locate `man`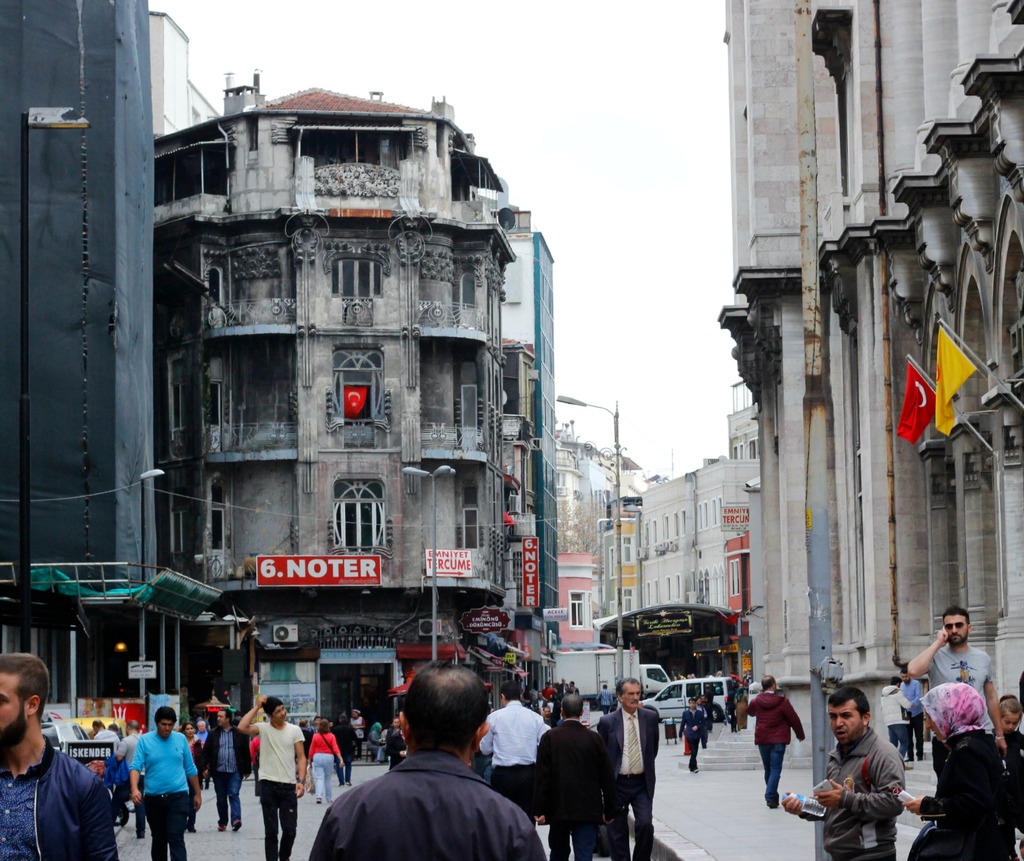
(x1=475, y1=677, x2=553, y2=817)
